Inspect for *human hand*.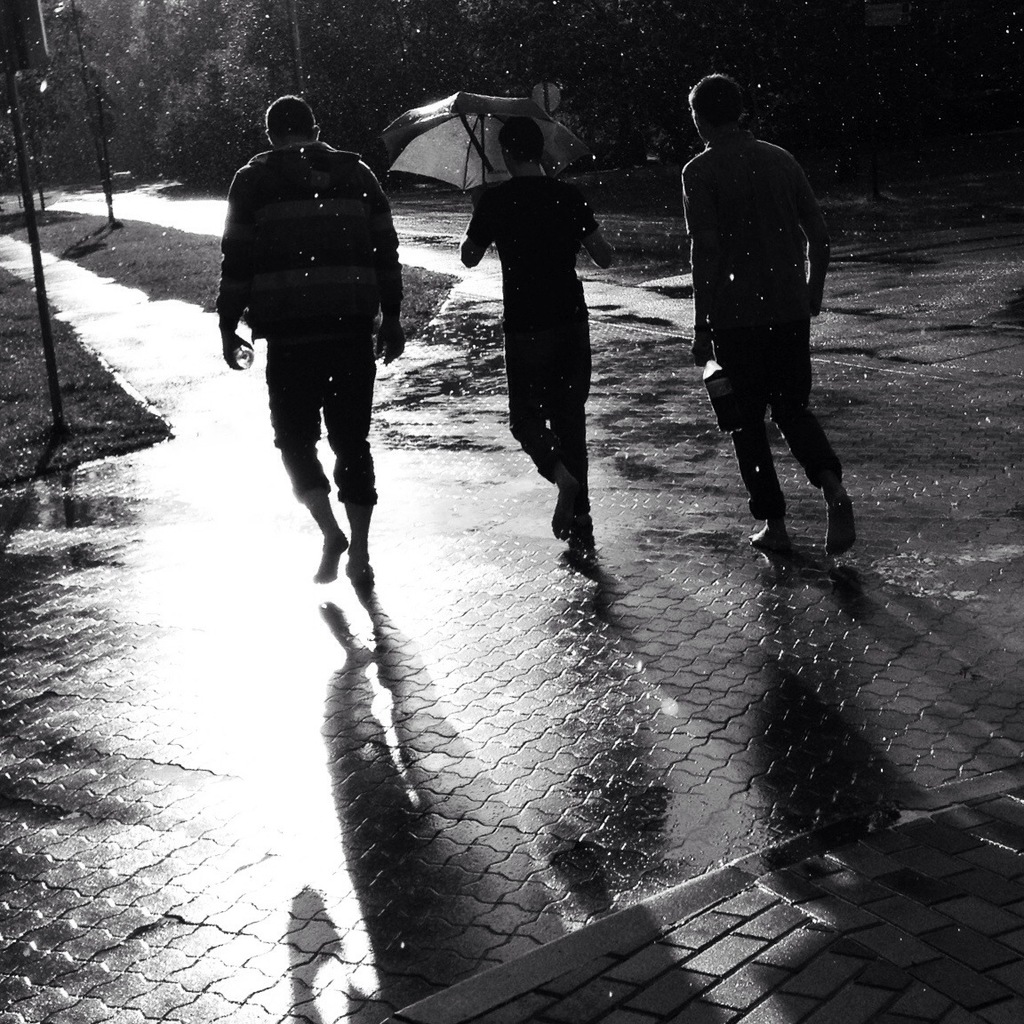
Inspection: pyautogui.locateOnScreen(375, 321, 405, 367).
